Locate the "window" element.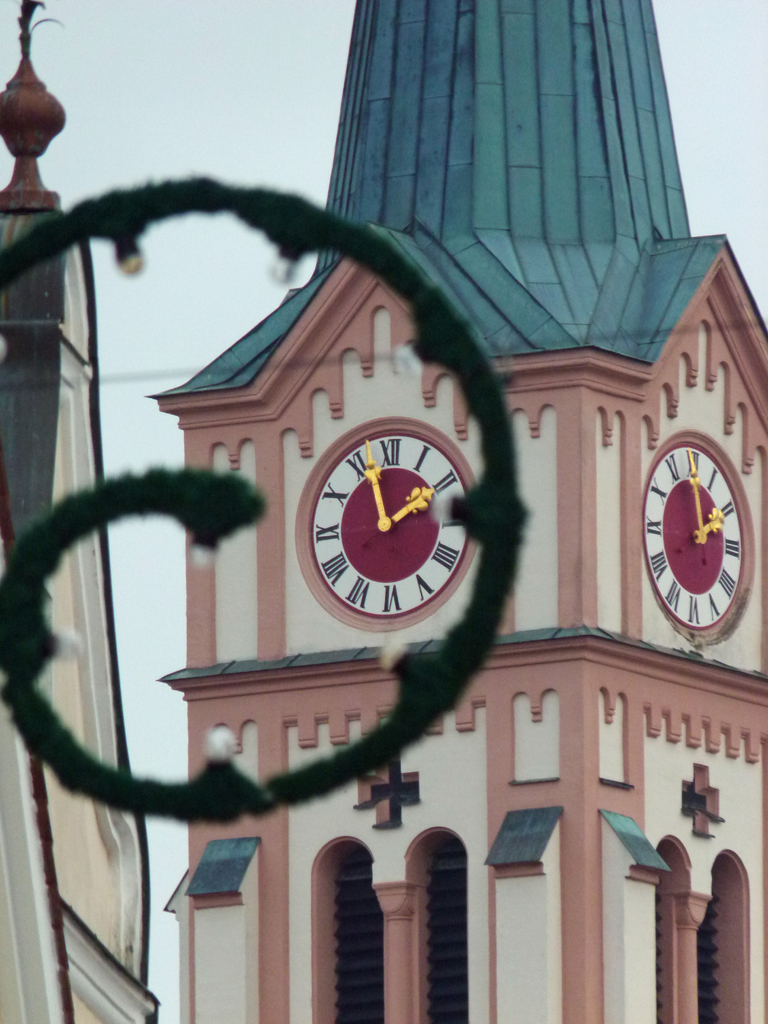
Element bbox: <box>646,835,684,1023</box>.
